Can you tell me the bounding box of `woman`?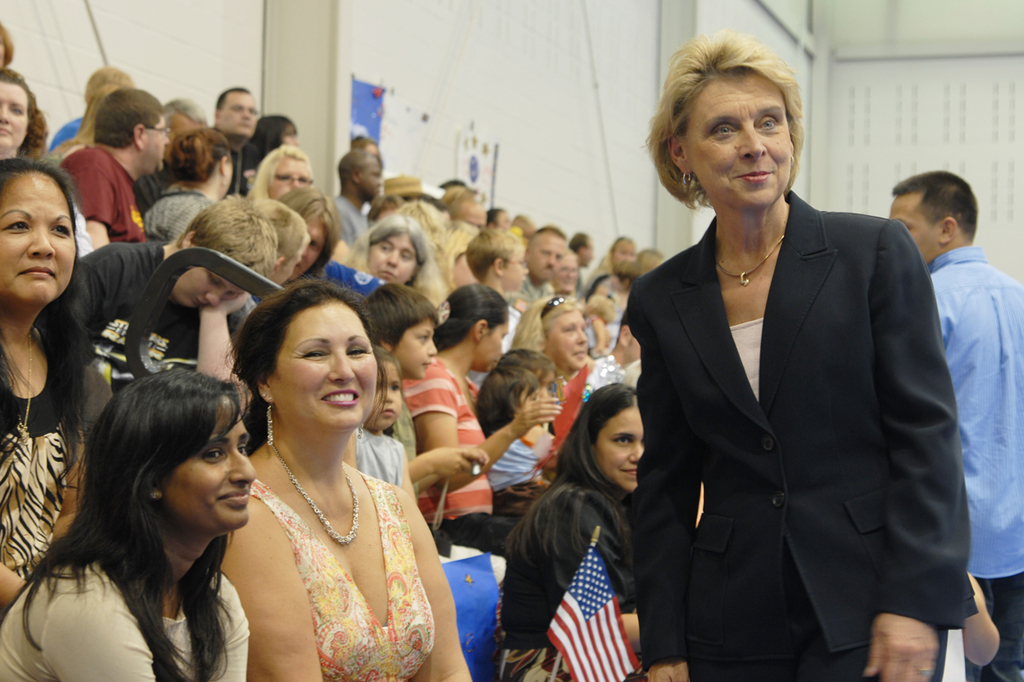
bbox(139, 125, 232, 245).
